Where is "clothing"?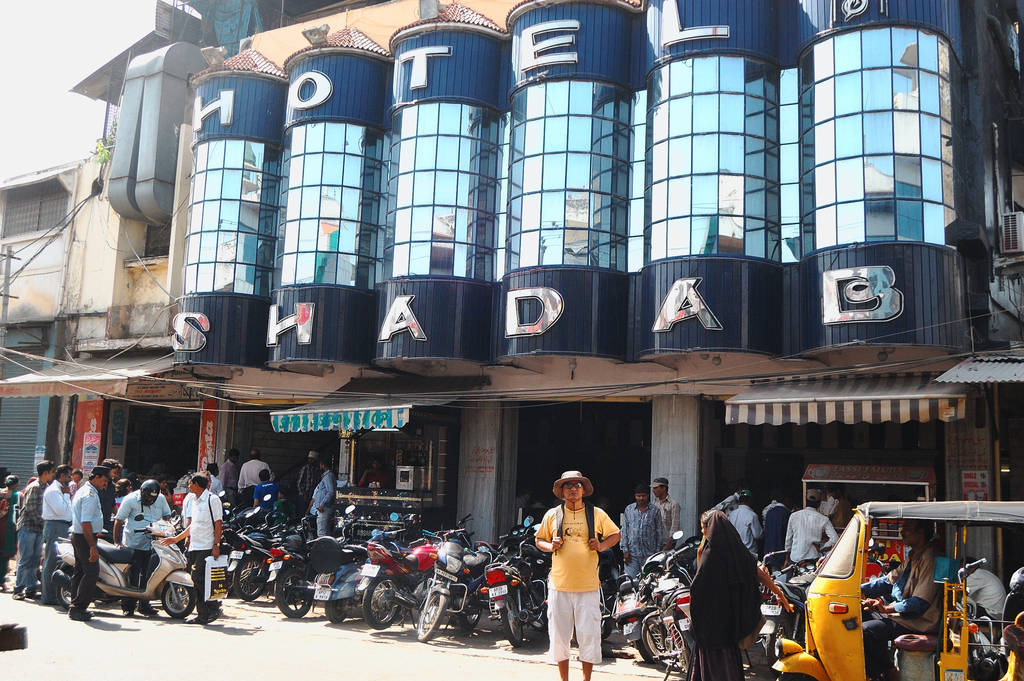
[left=525, top=497, right=618, bottom=656].
